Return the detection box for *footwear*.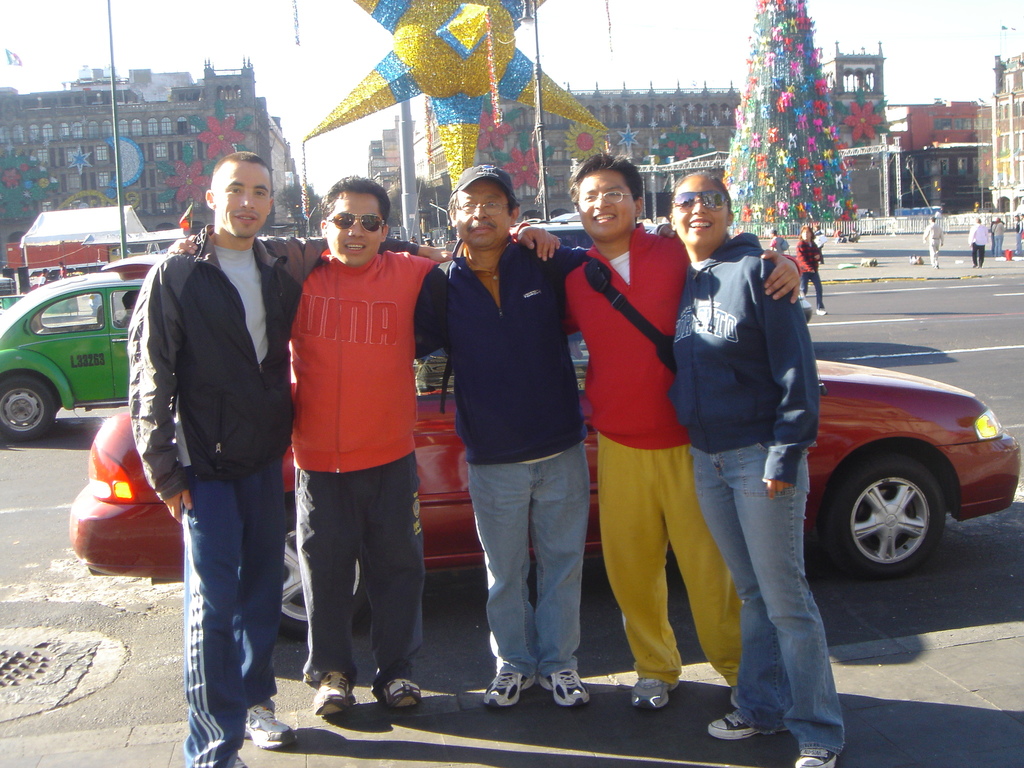
(x1=710, y1=708, x2=752, y2=743).
